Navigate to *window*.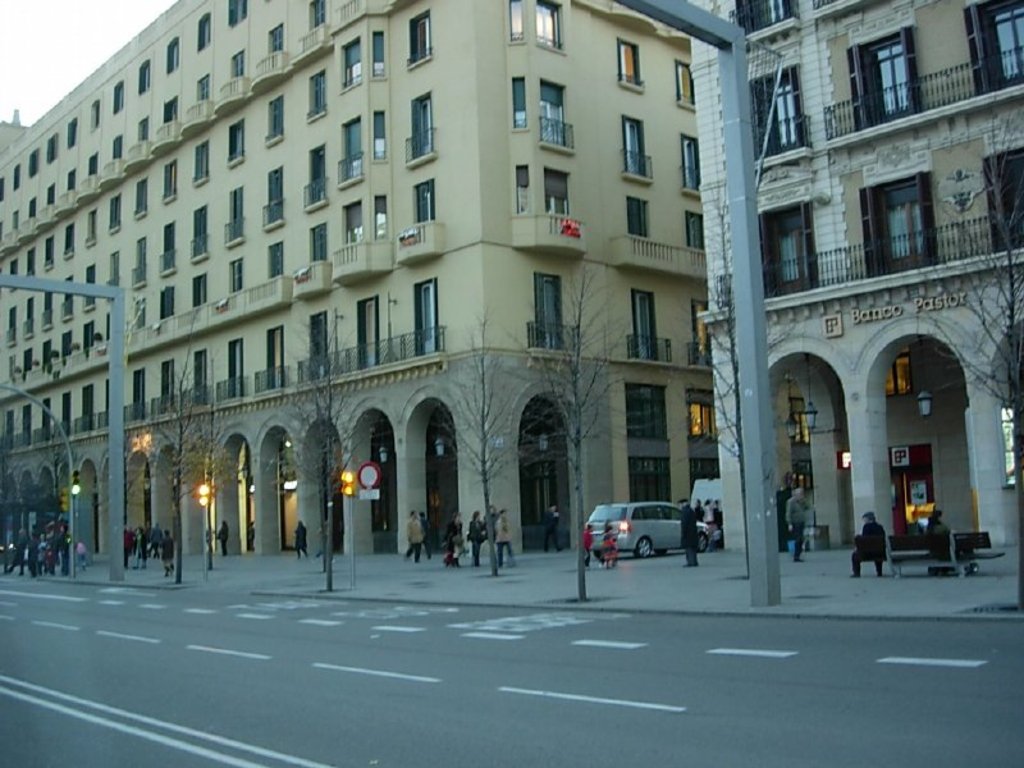
Navigation target: Rect(164, 155, 175, 204).
